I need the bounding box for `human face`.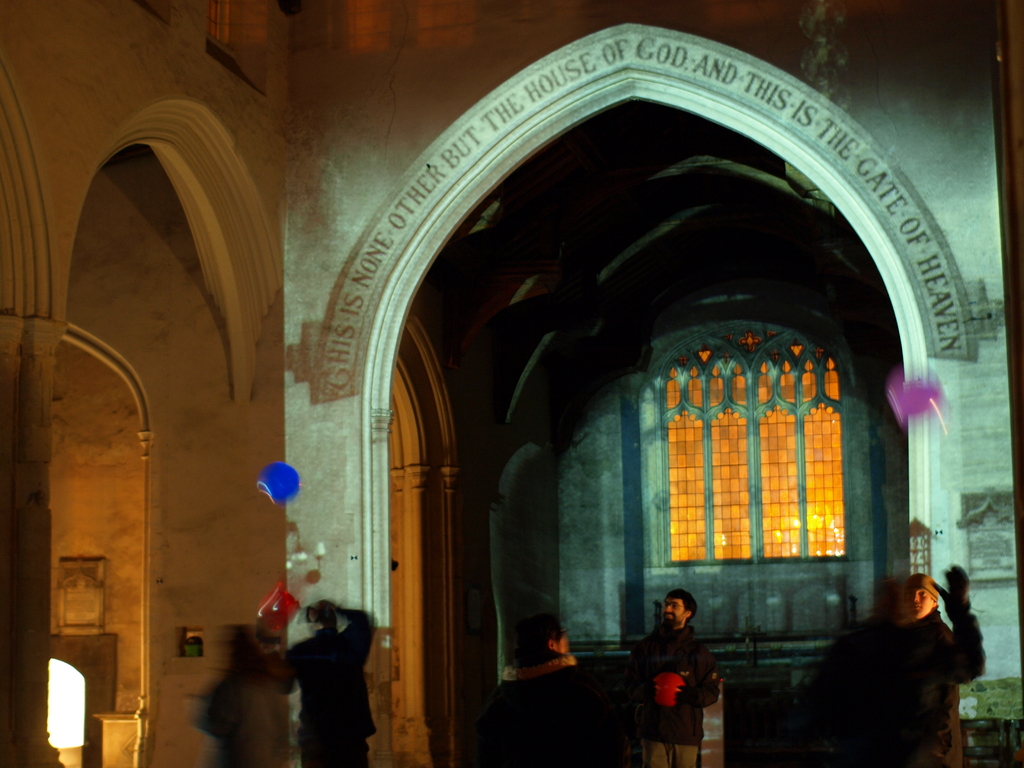
Here it is: 554,634,568,657.
